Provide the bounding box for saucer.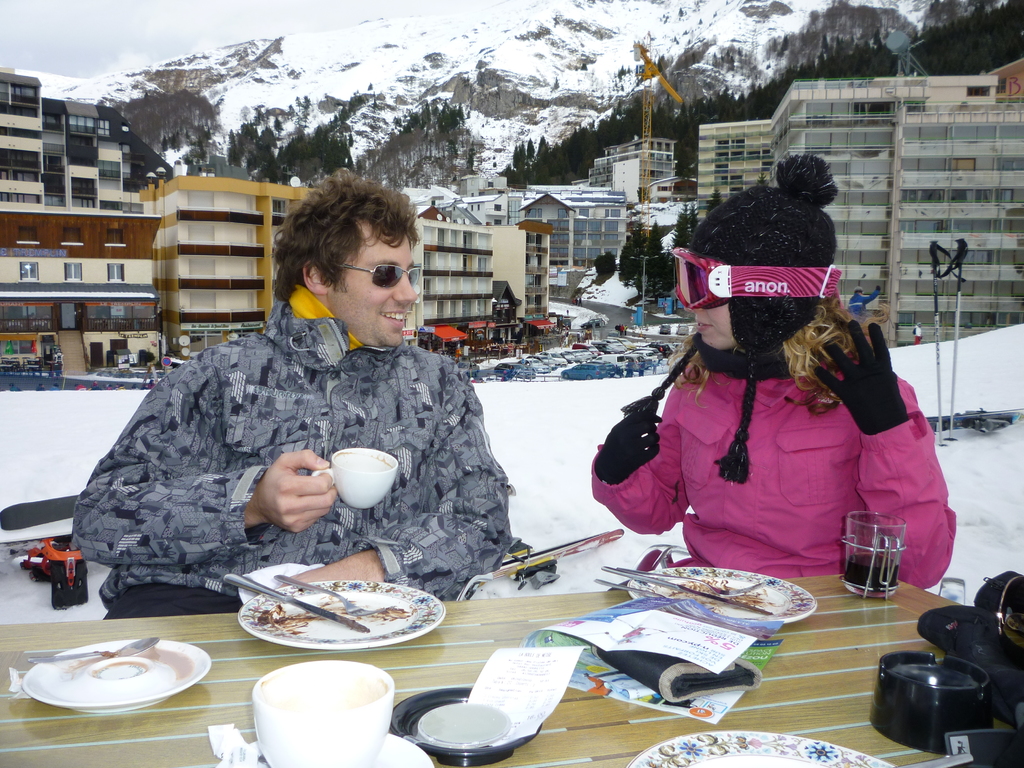
BBox(252, 734, 432, 767).
